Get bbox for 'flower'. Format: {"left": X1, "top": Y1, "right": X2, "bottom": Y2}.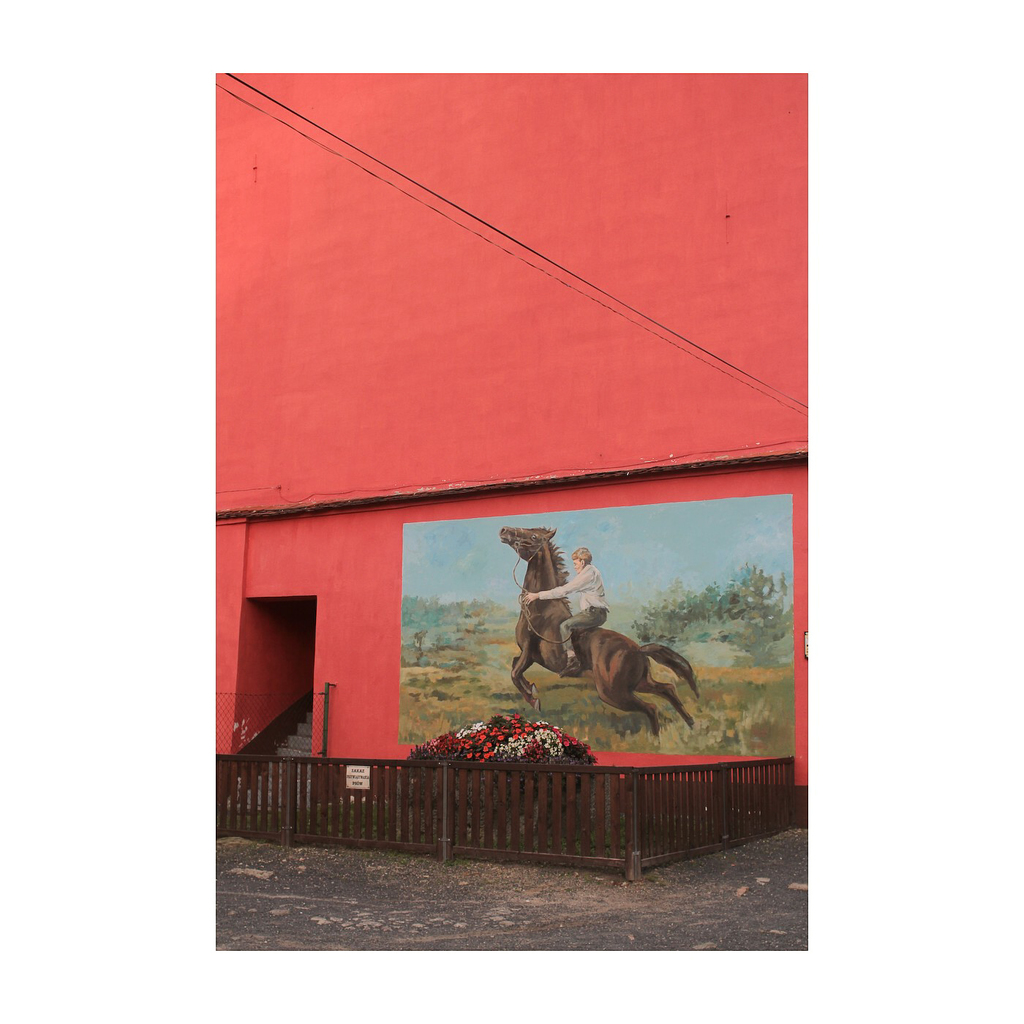
{"left": 485, "top": 741, "right": 492, "bottom": 746}.
